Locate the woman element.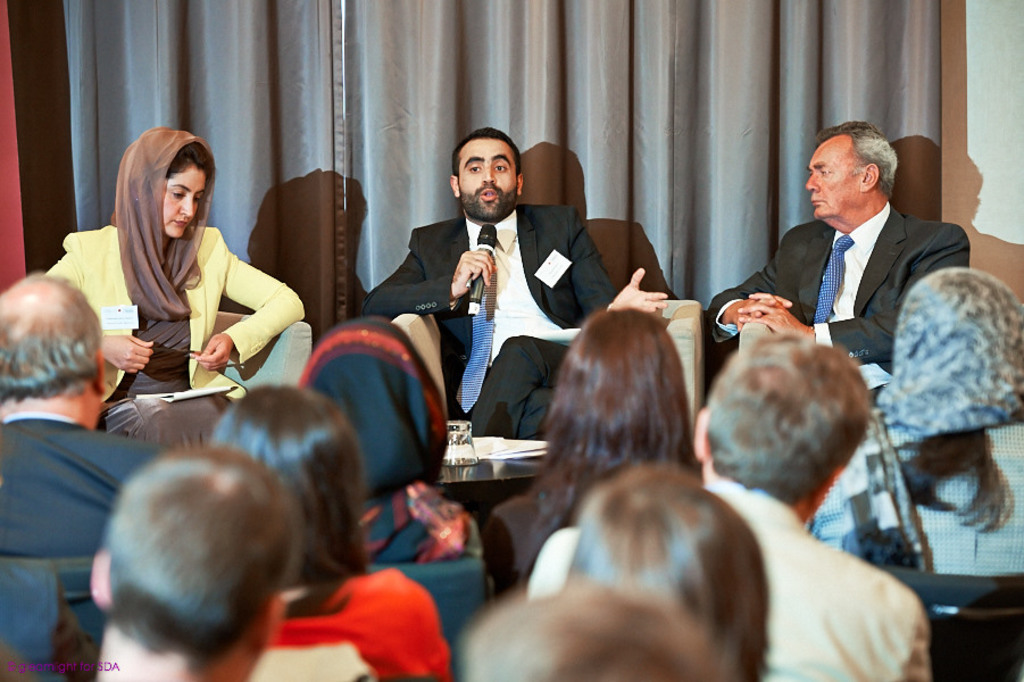
Element bbox: 208, 384, 452, 681.
